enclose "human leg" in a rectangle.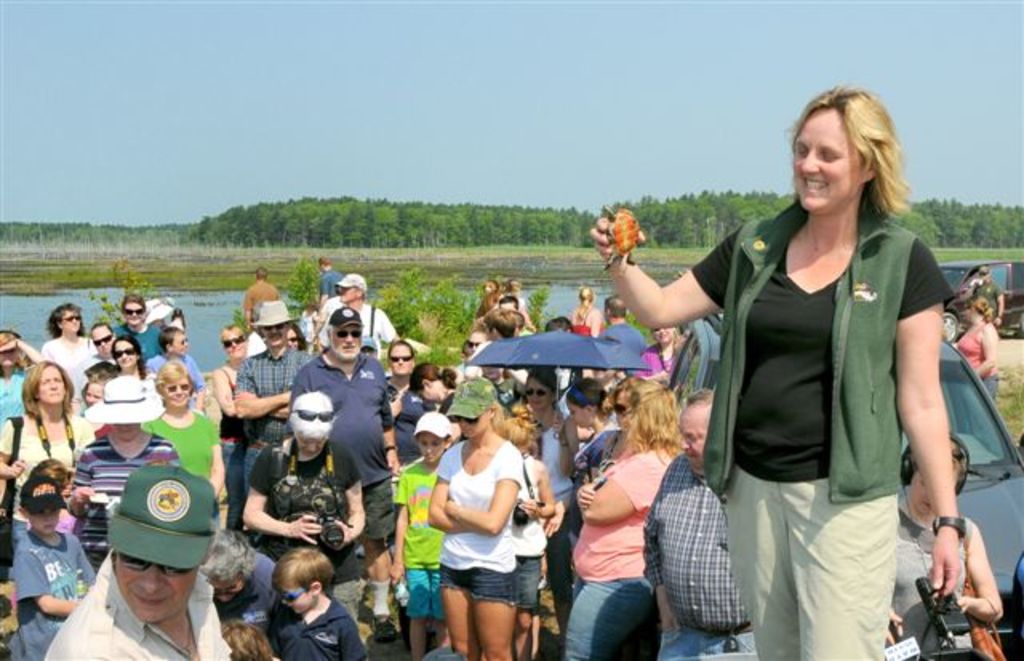
565:576:656:658.
